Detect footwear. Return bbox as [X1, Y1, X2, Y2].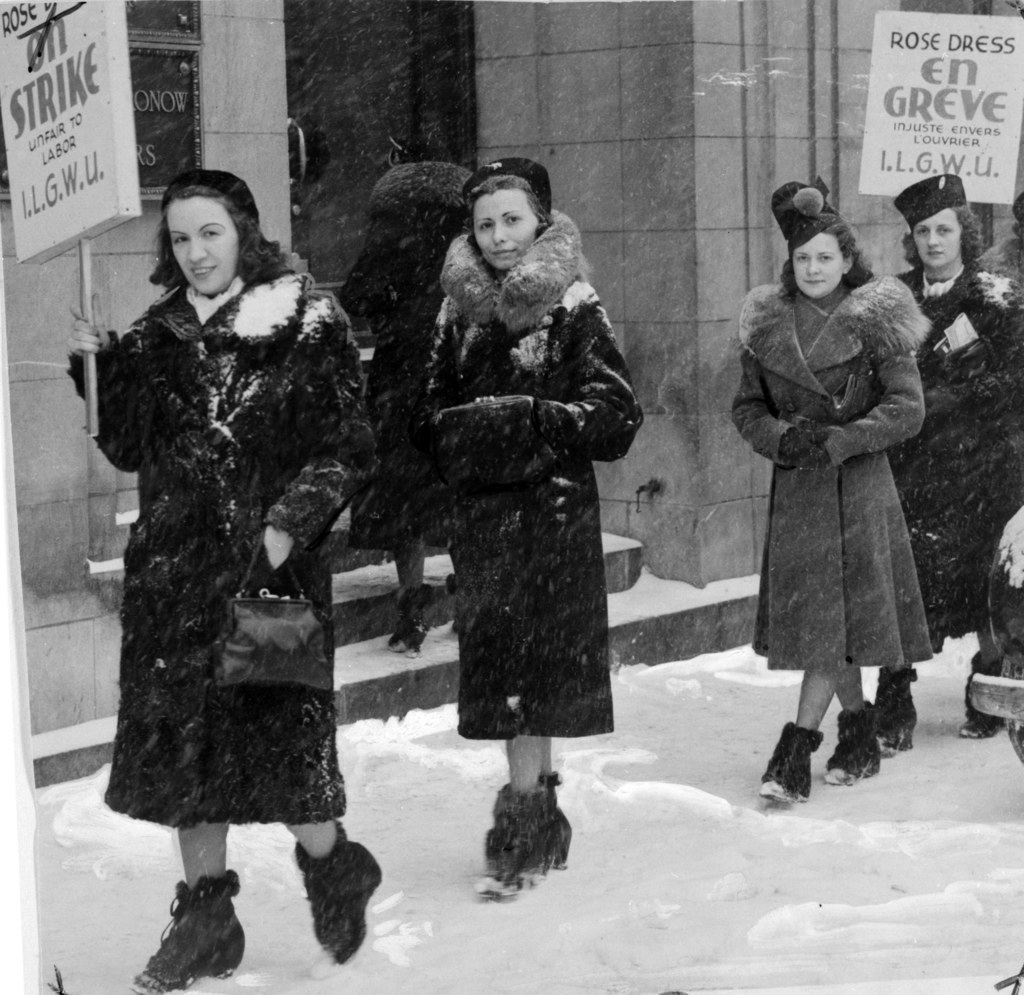
[760, 719, 812, 804].
